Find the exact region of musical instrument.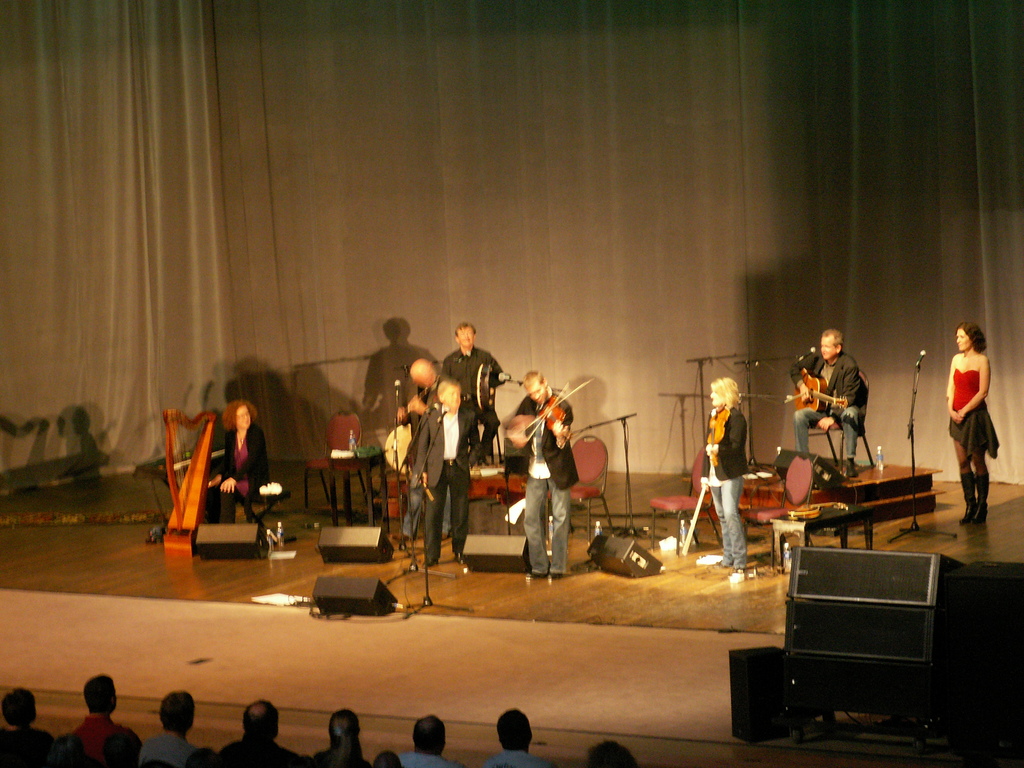
Exact region: detection(787, 367, 854, 417).
